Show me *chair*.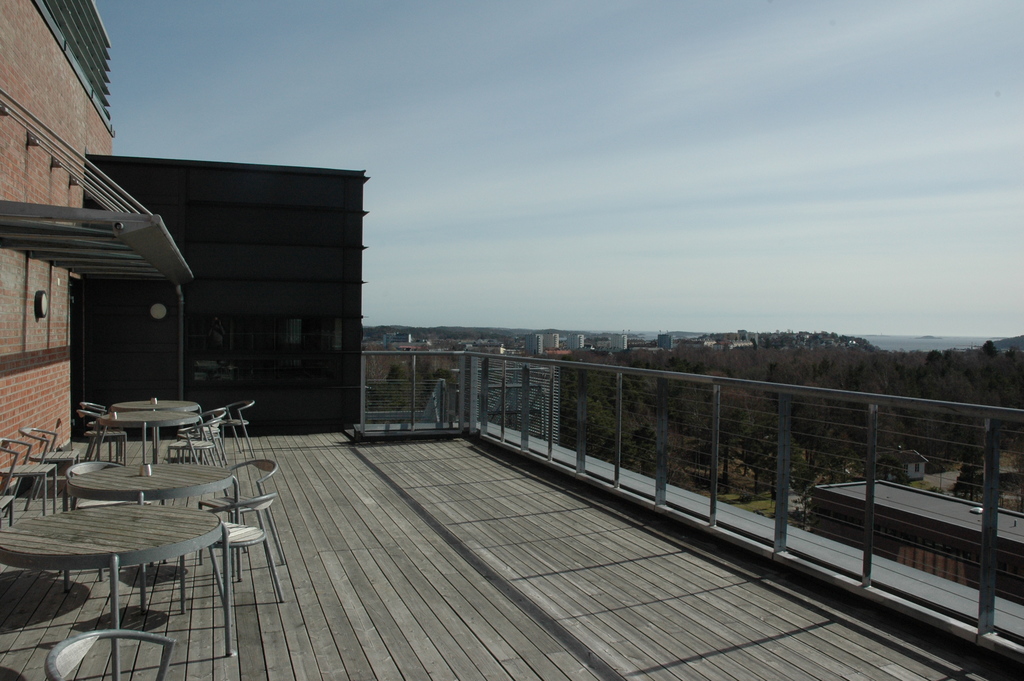
*chair* is here: {"x1": 0, "y1": 495, "x2": 15, "y2": 528}.
